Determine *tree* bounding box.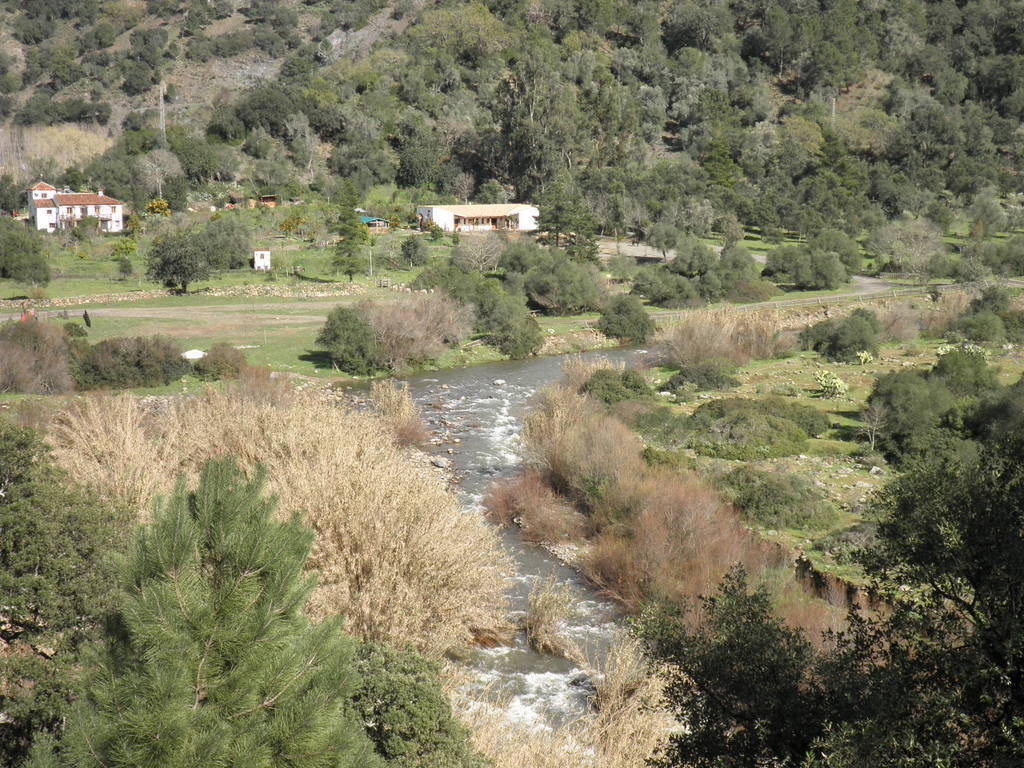
Determined: rect(974, 369, 1023, 462).
